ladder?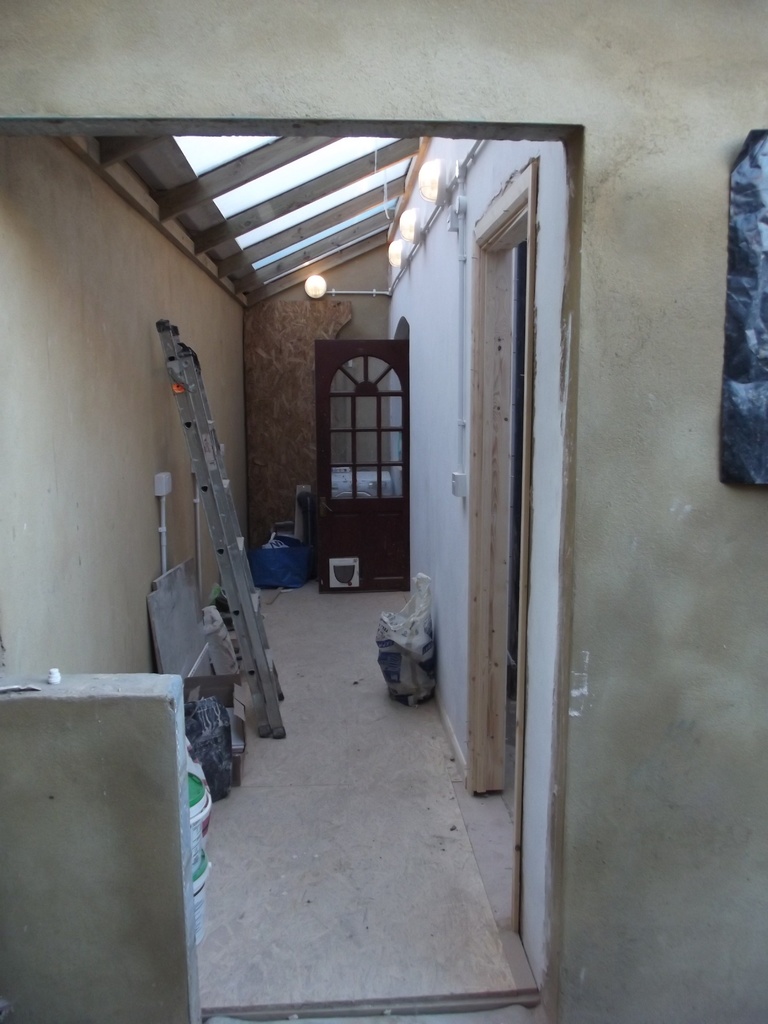
<box>157,317,292,739</box>
